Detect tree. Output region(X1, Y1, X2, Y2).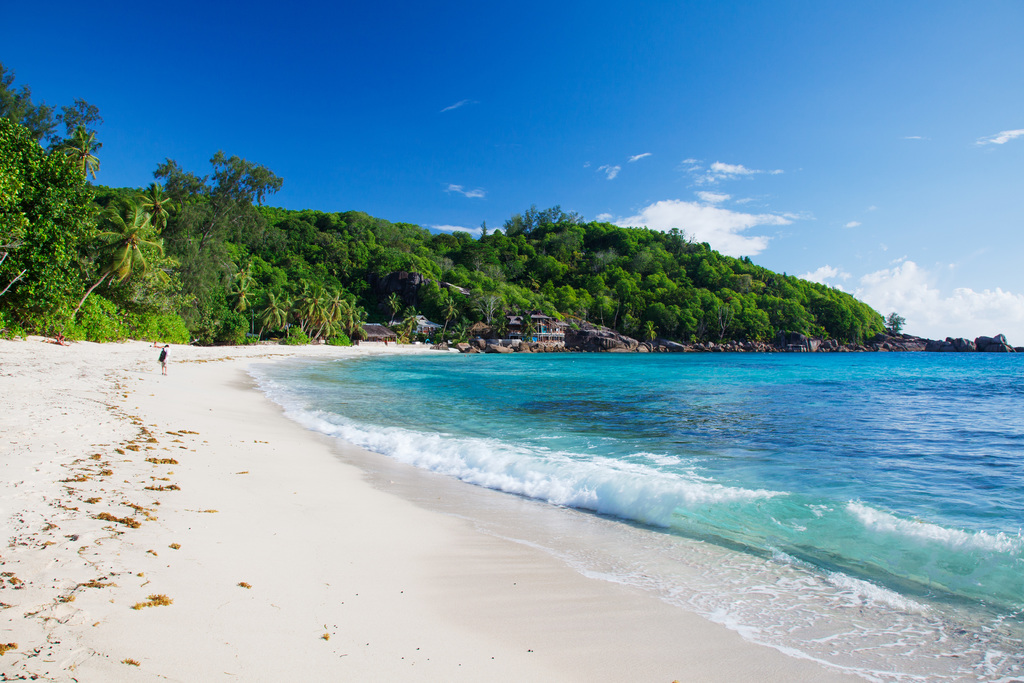
region(675, 297, 705, 333).
